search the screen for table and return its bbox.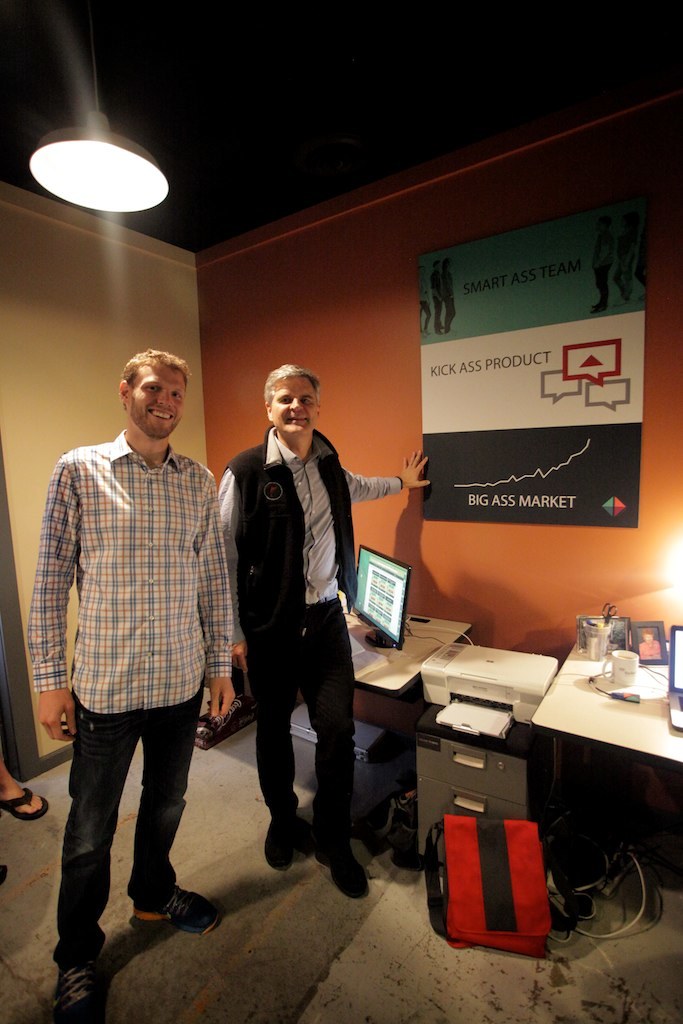
Found: [524,636,680,902].
